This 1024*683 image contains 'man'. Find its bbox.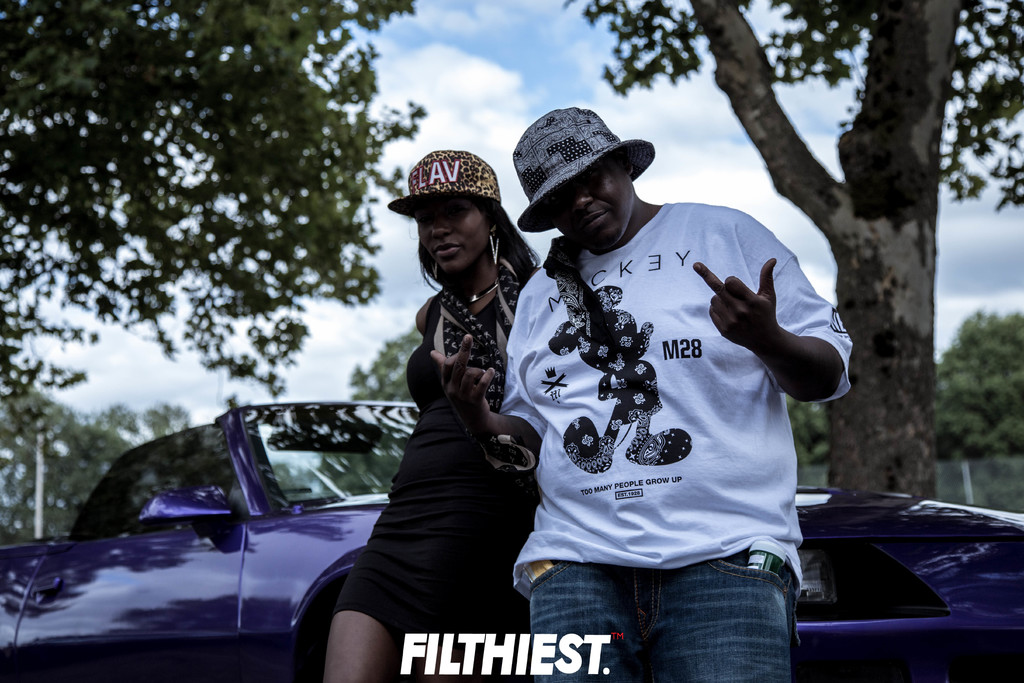
[x1=413, y1=92, x2=856, y2=682].
